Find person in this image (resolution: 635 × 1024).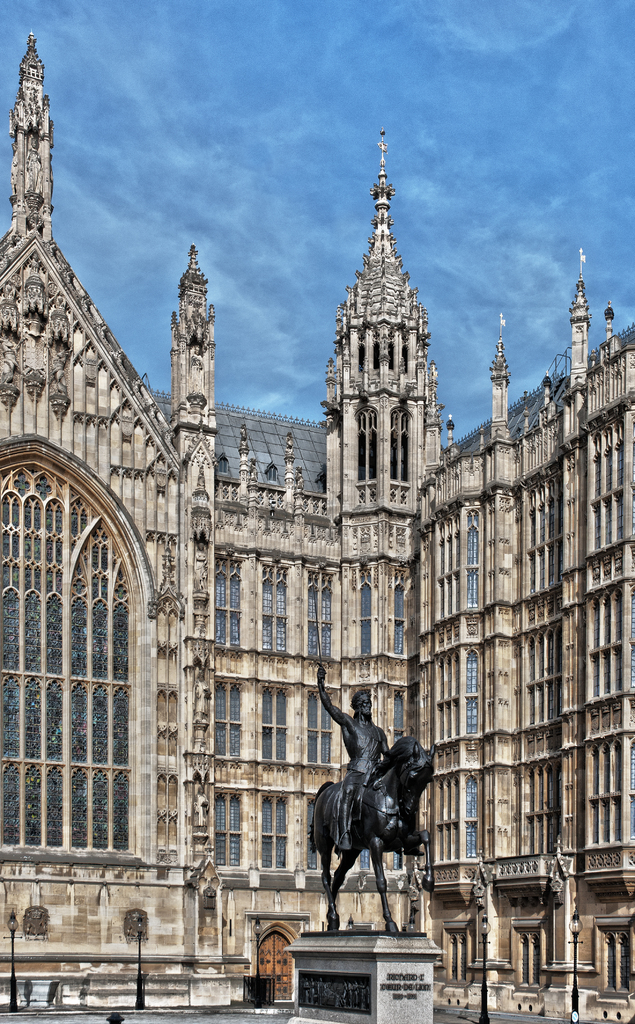
307:662:435:952.
